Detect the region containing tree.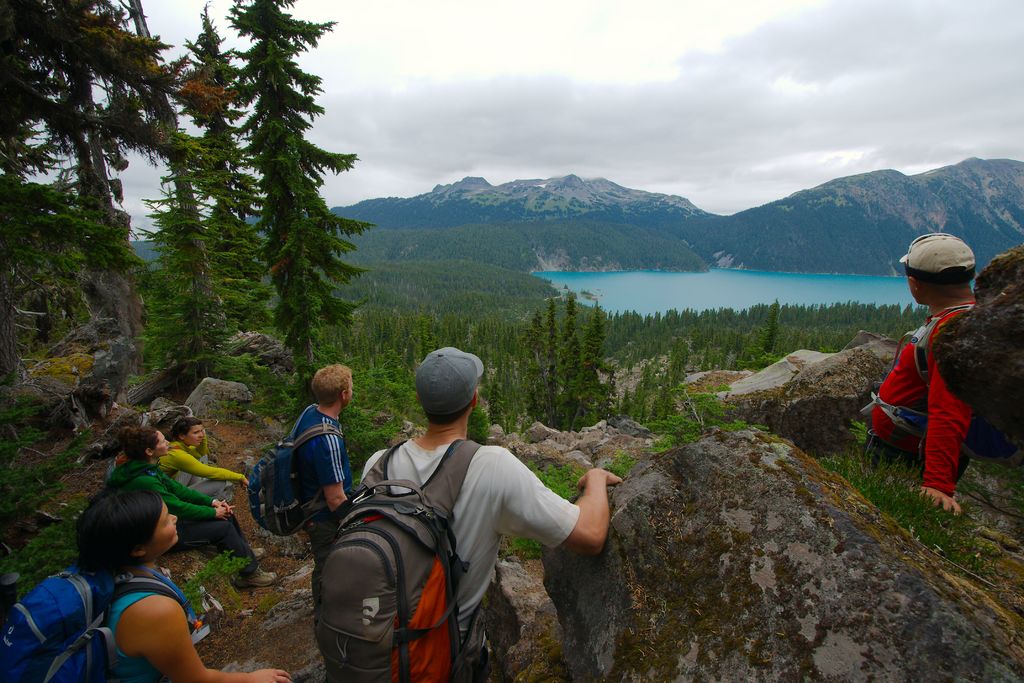
box(237, 0, 340, 387).
